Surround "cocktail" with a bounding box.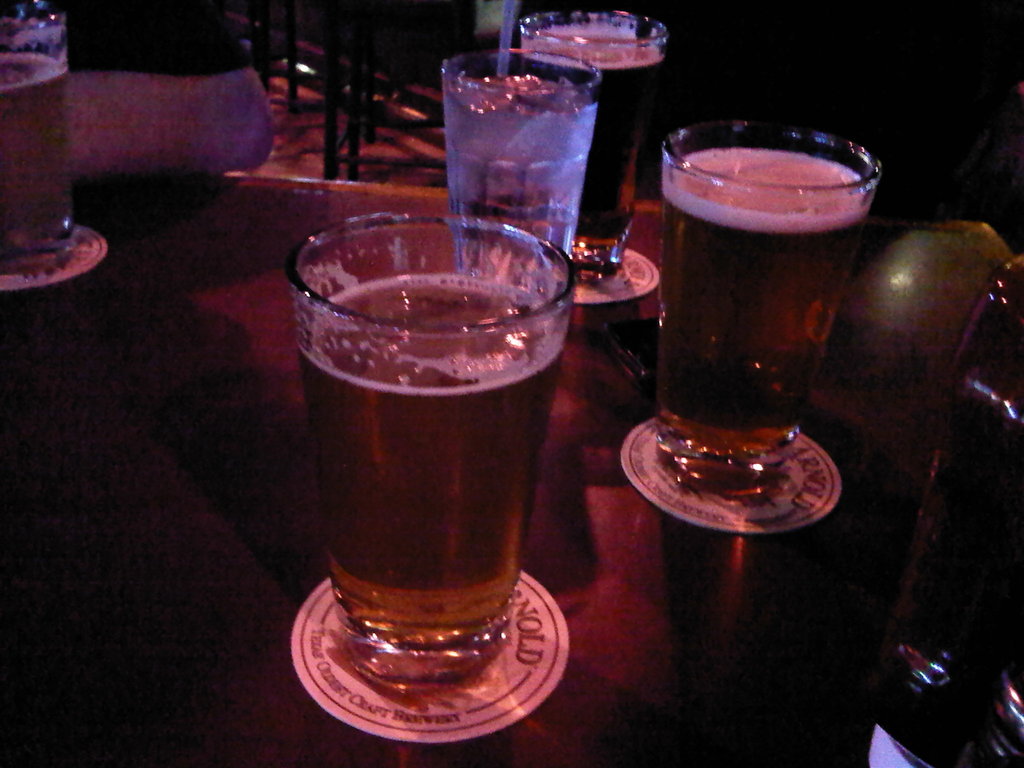
bbox=[444, 43, 595, 326].
